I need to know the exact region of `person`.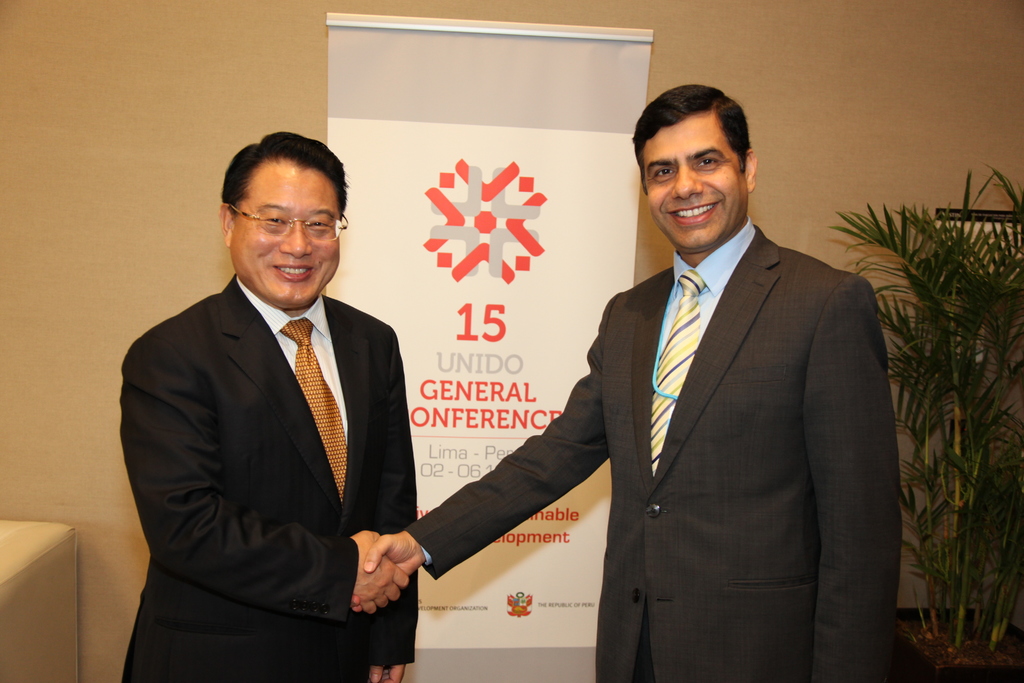
Region: (left=123, top=126, right=416, bottom=682).
